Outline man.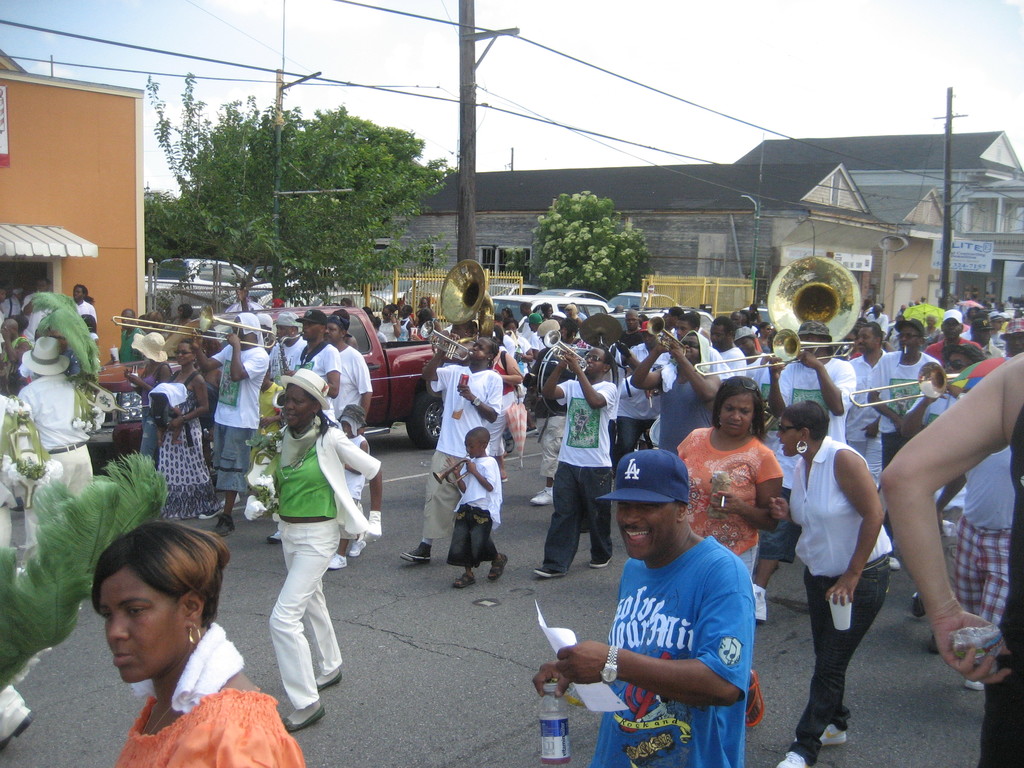
Outline: [left=532, top=449, right=755, bottom=767].
